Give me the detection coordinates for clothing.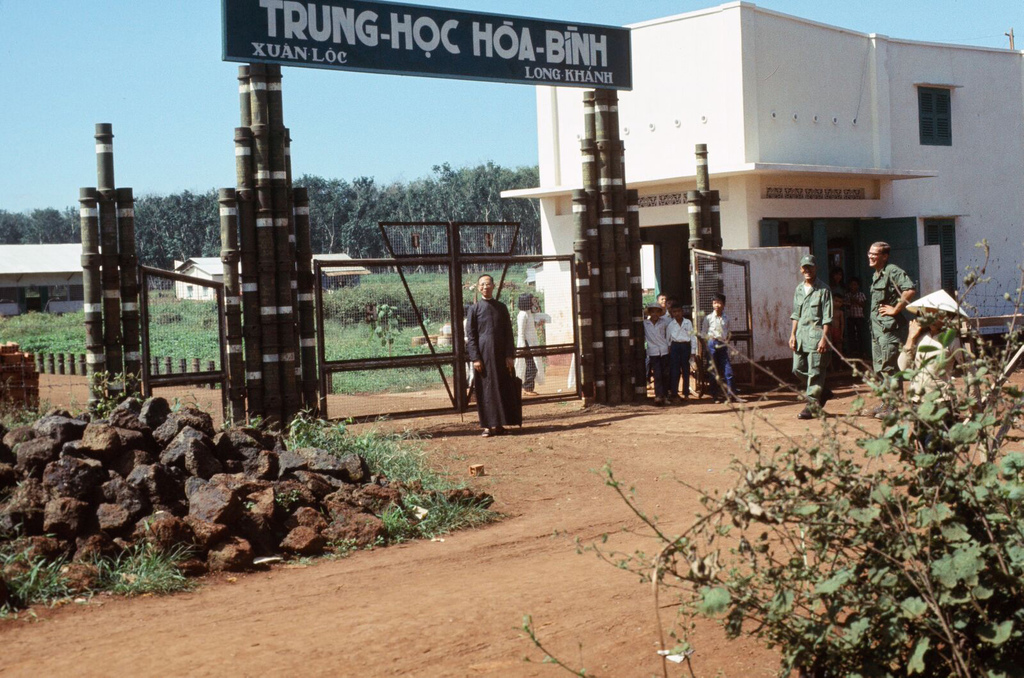
bbox=[788, 279, 829, 405].
